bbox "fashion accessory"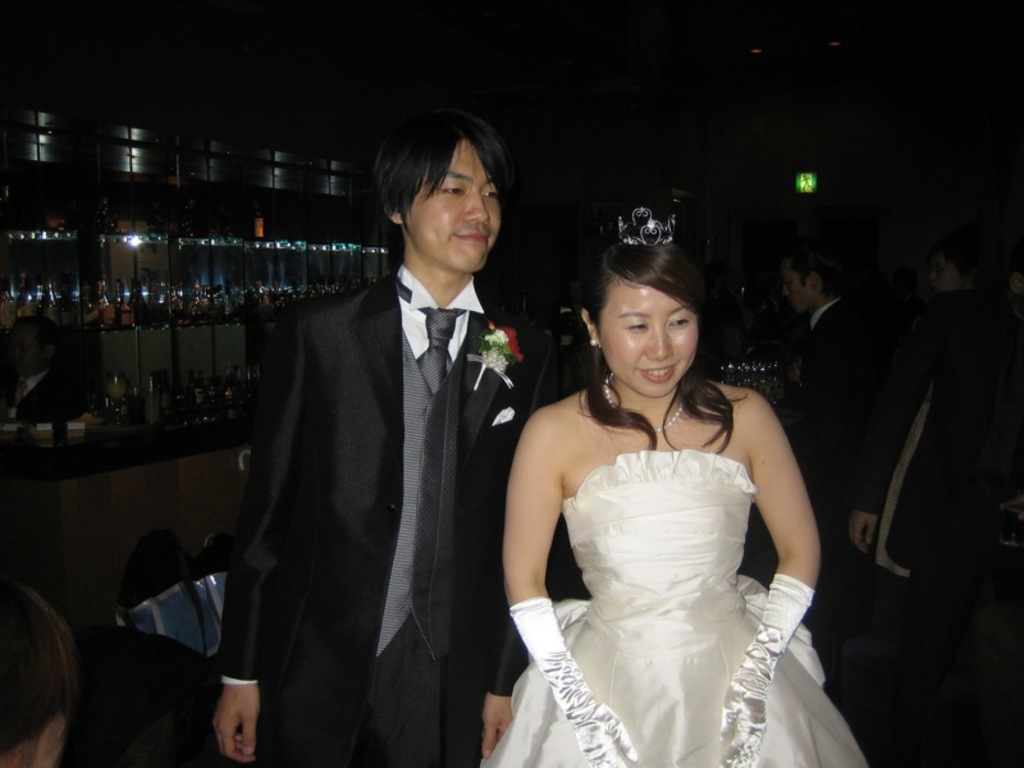
left=507, top=595, right=636, bottom=767
